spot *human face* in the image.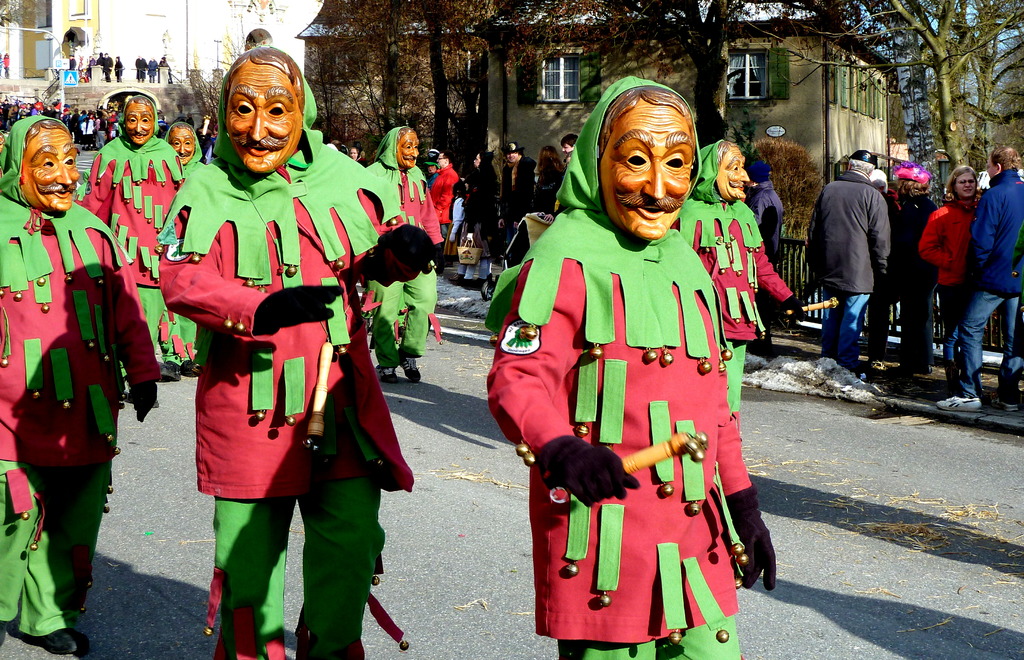
*human face* found at bbox(170, 133, 194, 161).
